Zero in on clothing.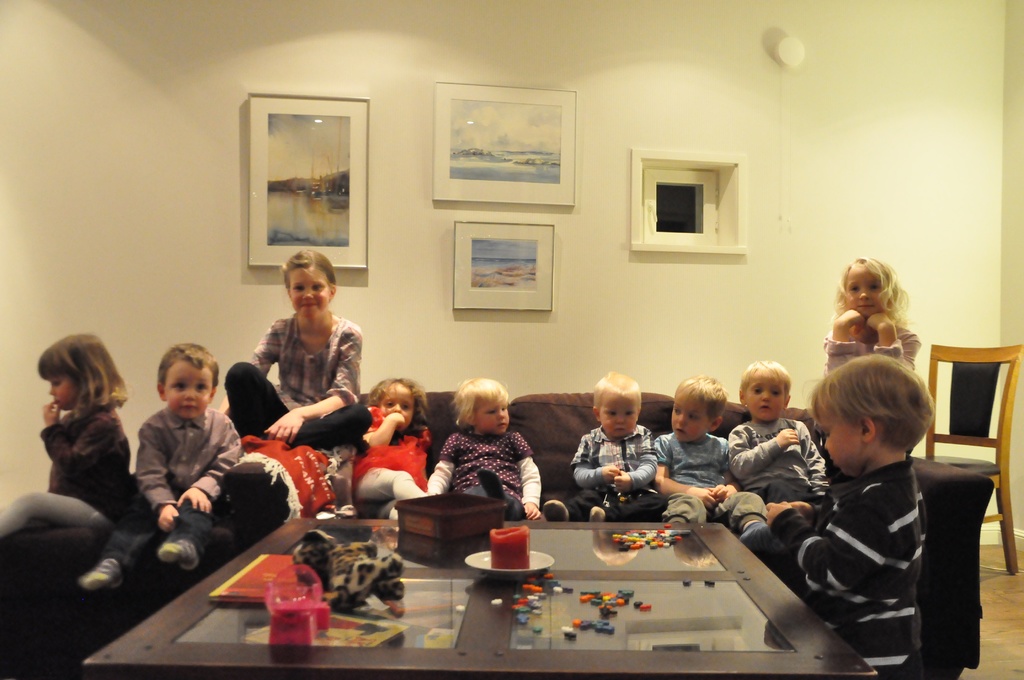
Zeroed in: [348, 403, 426, 514].
